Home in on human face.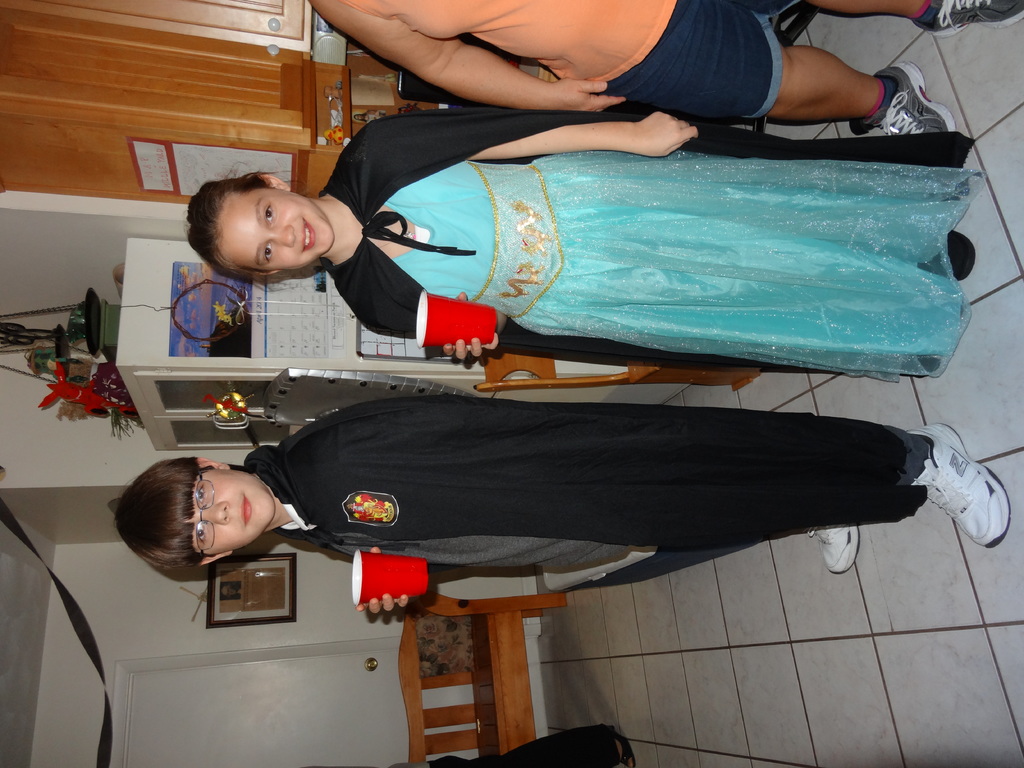
Homed in at box(220, 195, 337, 271).
